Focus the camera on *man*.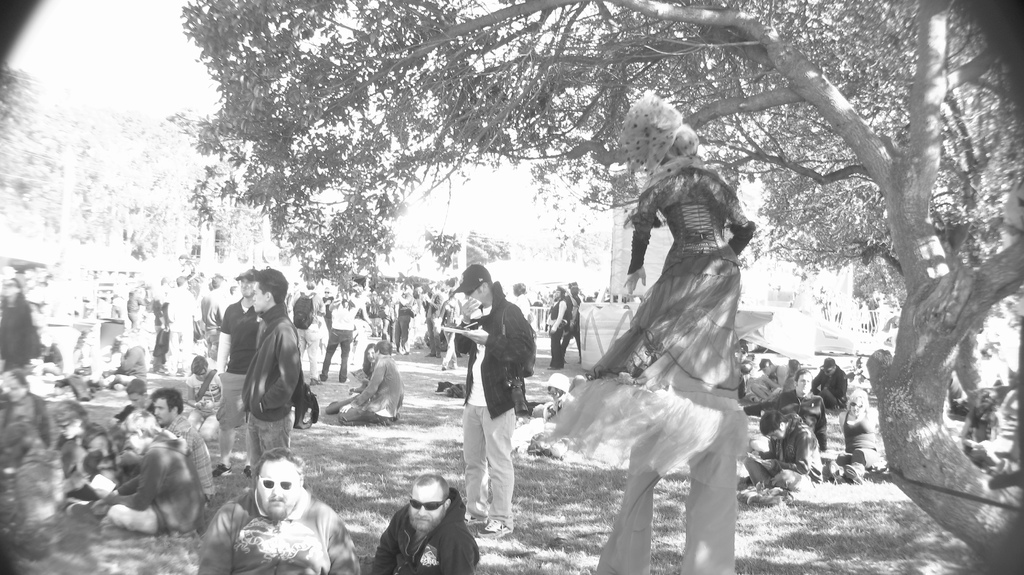
Focus region: detection(244, 265, 304, 483).
